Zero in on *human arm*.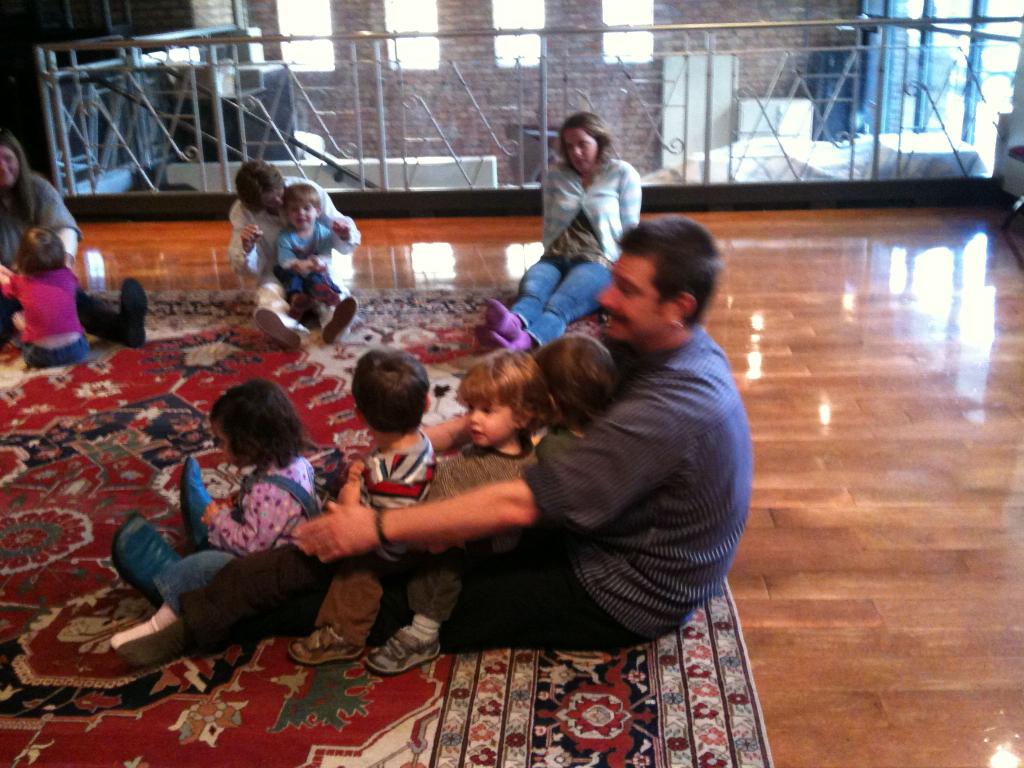
Zeroed in: box(5, 275, 19, 305).
